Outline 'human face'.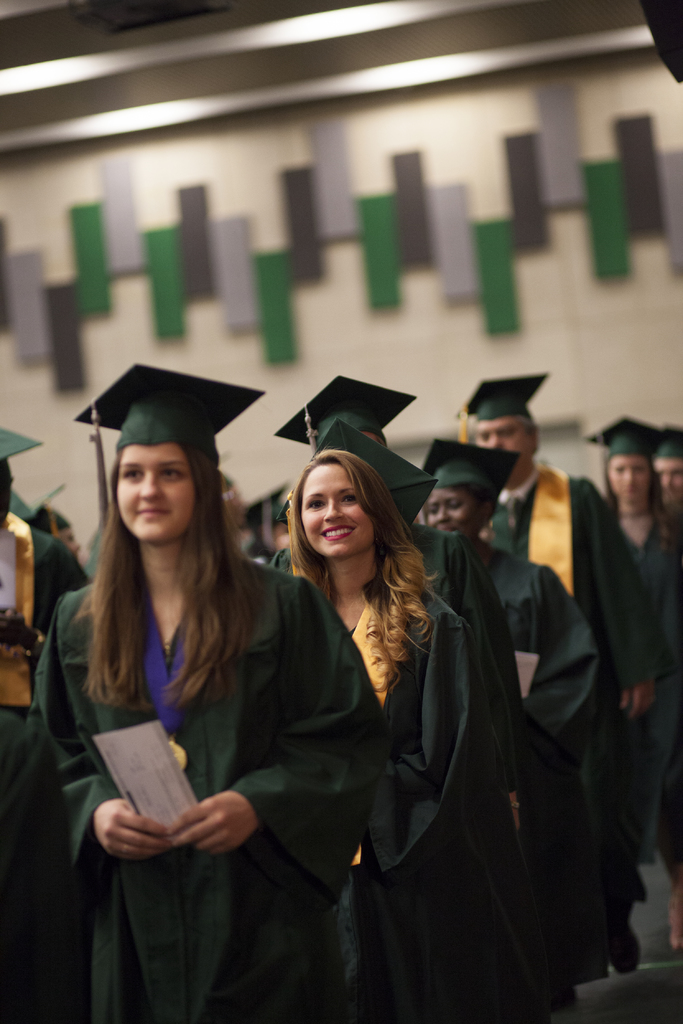
Outline: 299:462:370:560.
